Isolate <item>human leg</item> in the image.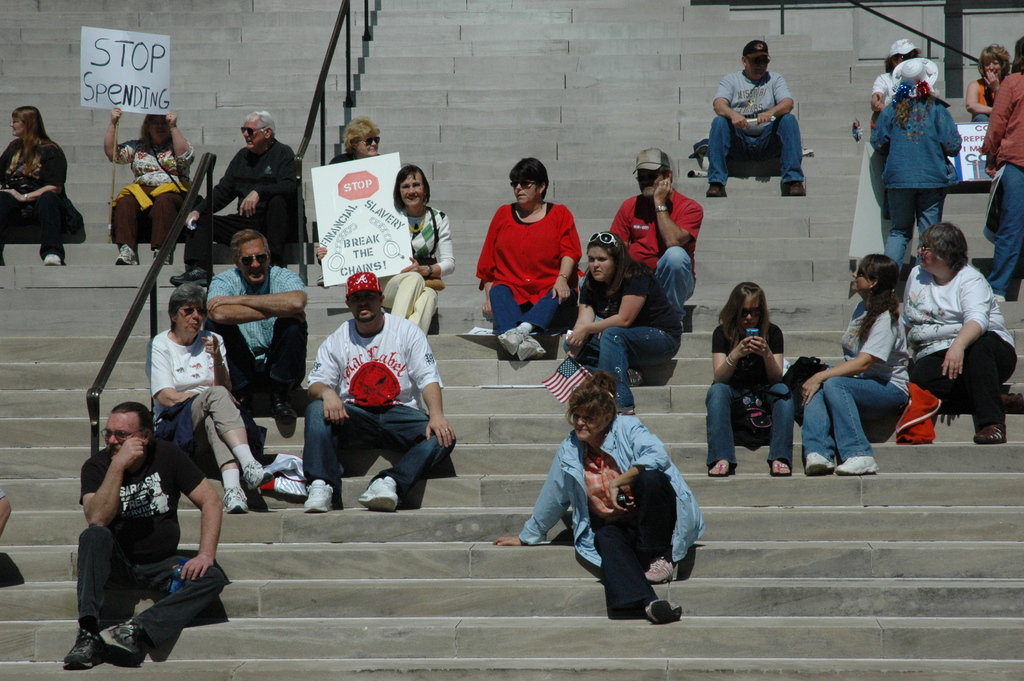
Isolated region: bbox=[760, 385, 792, 472].
